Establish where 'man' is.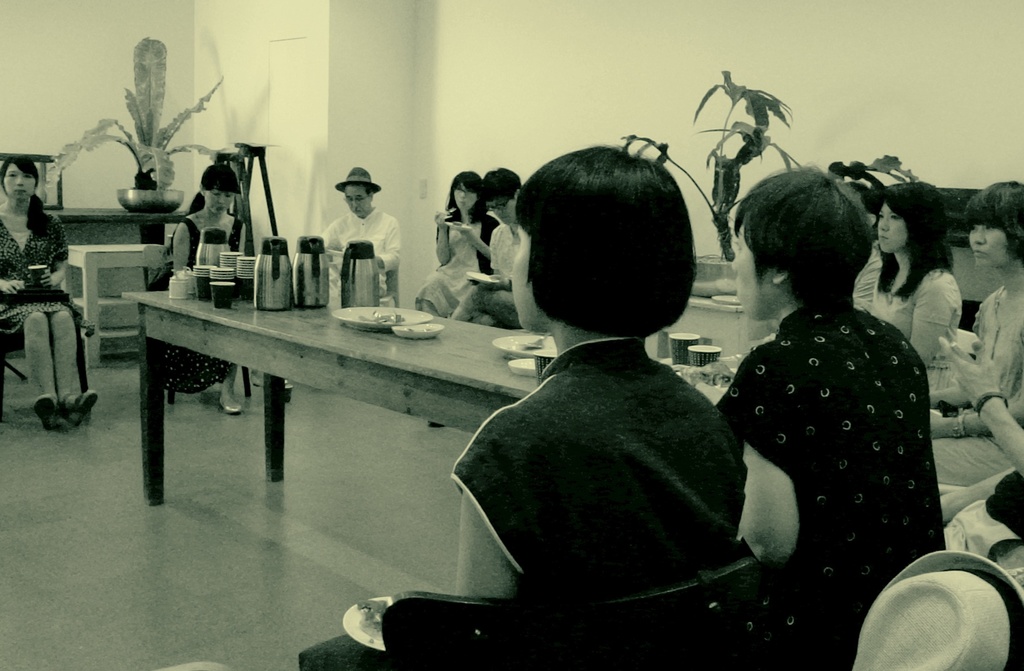
Established at (448,167,525,328).
